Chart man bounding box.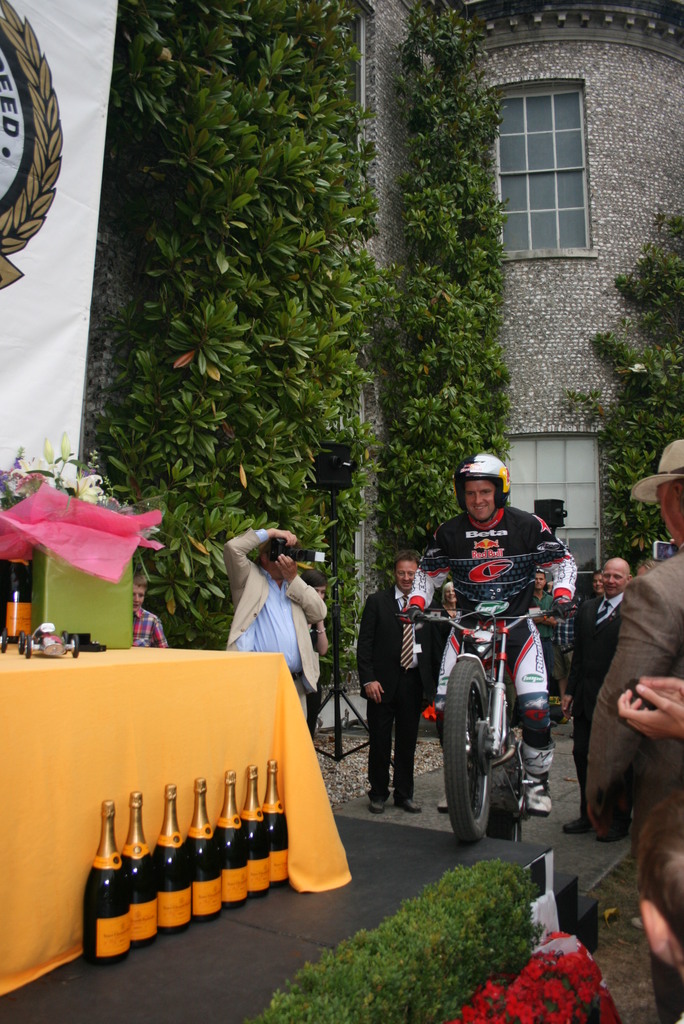
Charted: (x1=586, y1=436, x2=683, y2=1023).
